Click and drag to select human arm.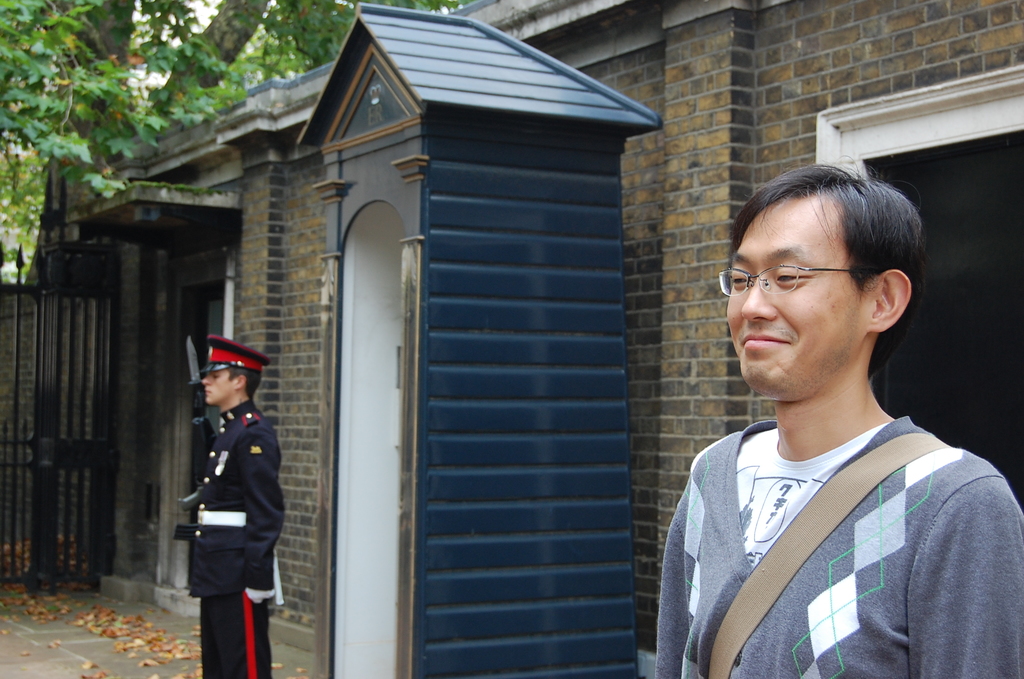
Selection: [909,476,1023,678].
